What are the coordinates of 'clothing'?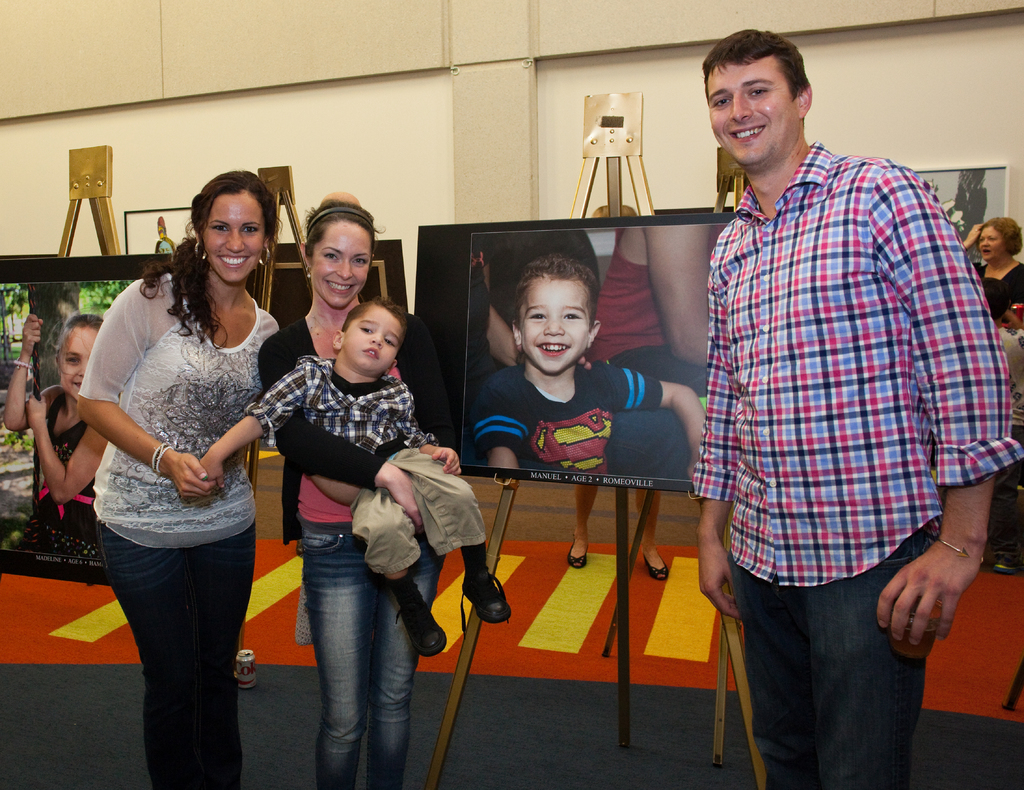
{"x1": 996, "y1": 324, "x2": 1023, "y2": 547}.
